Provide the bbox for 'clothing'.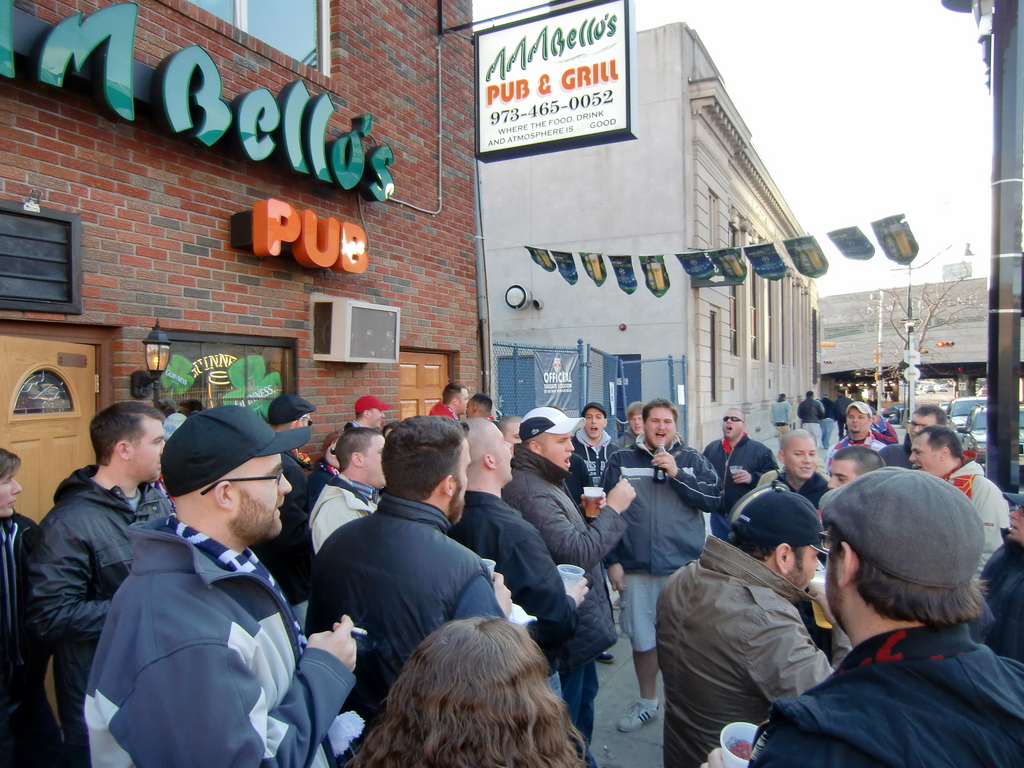
left=826, top=399, right=847, bottom=446.
